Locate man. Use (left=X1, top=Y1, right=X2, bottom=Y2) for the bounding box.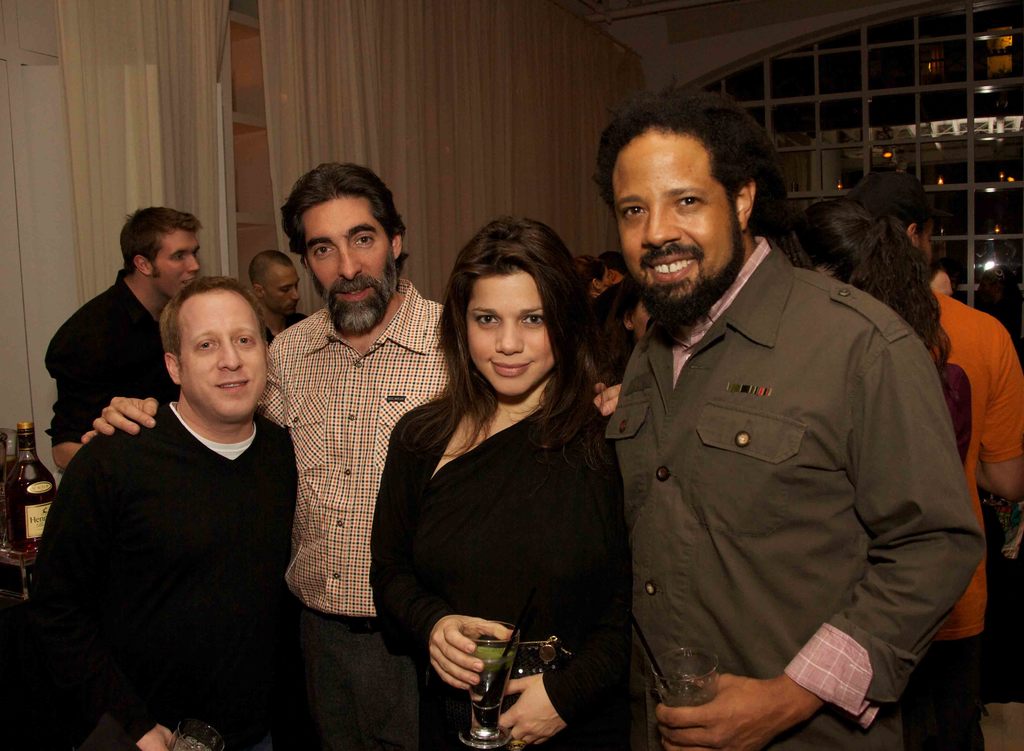
(left=849, top=169, right=1023, bottom=750).
